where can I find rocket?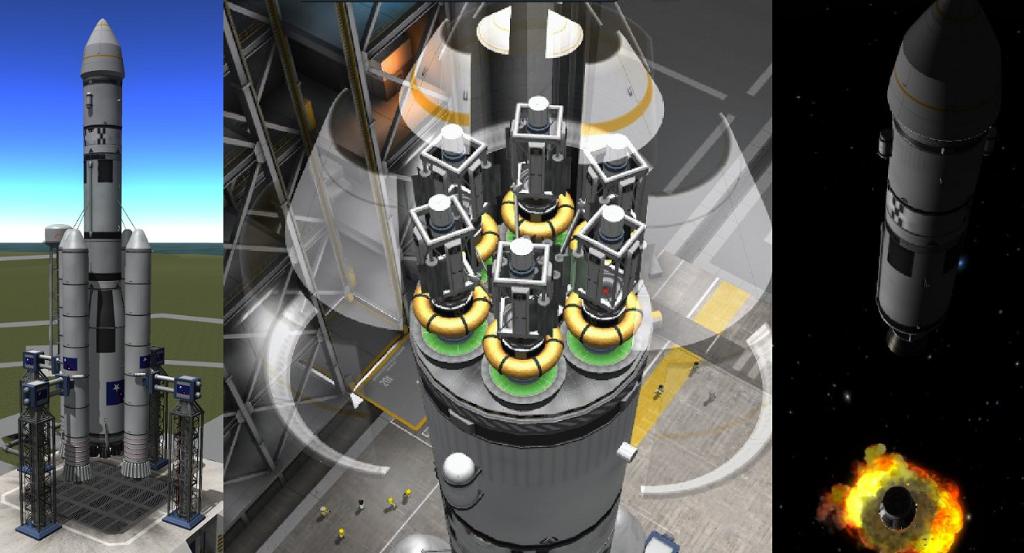
You can find it at <box>878,6,1005,351</box>.
